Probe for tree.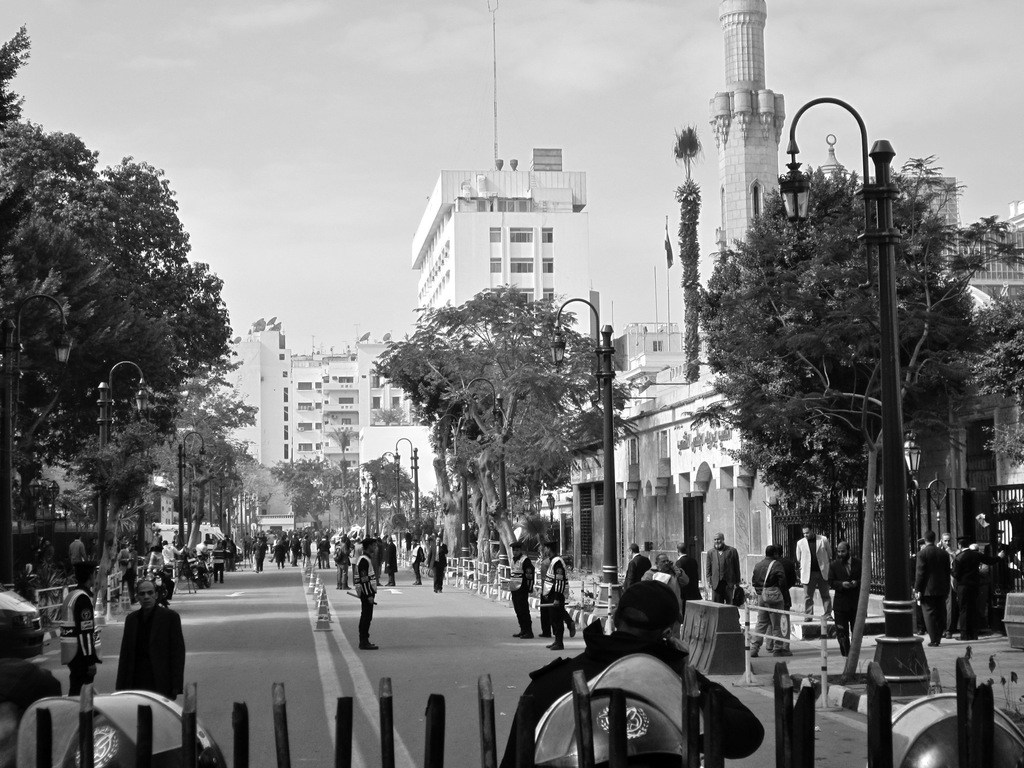
Probe result: left=686, top=154, right=1023, bottom=624.
